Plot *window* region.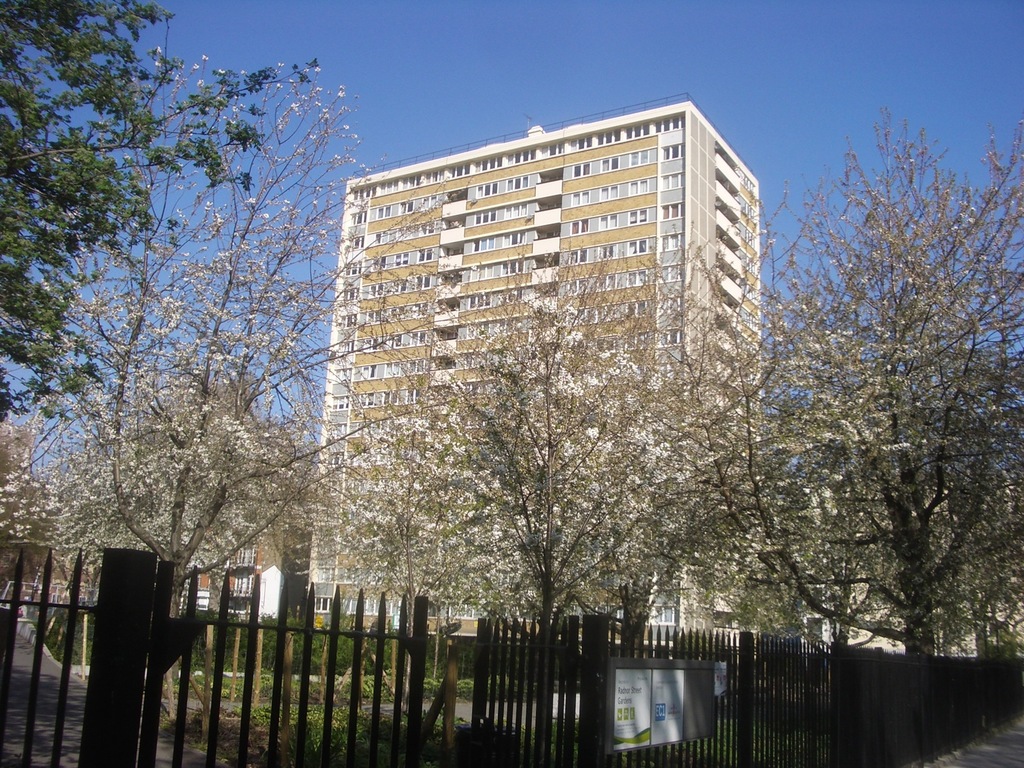
Plotted at x1=346, y1=236, x2=364, y2=252.
